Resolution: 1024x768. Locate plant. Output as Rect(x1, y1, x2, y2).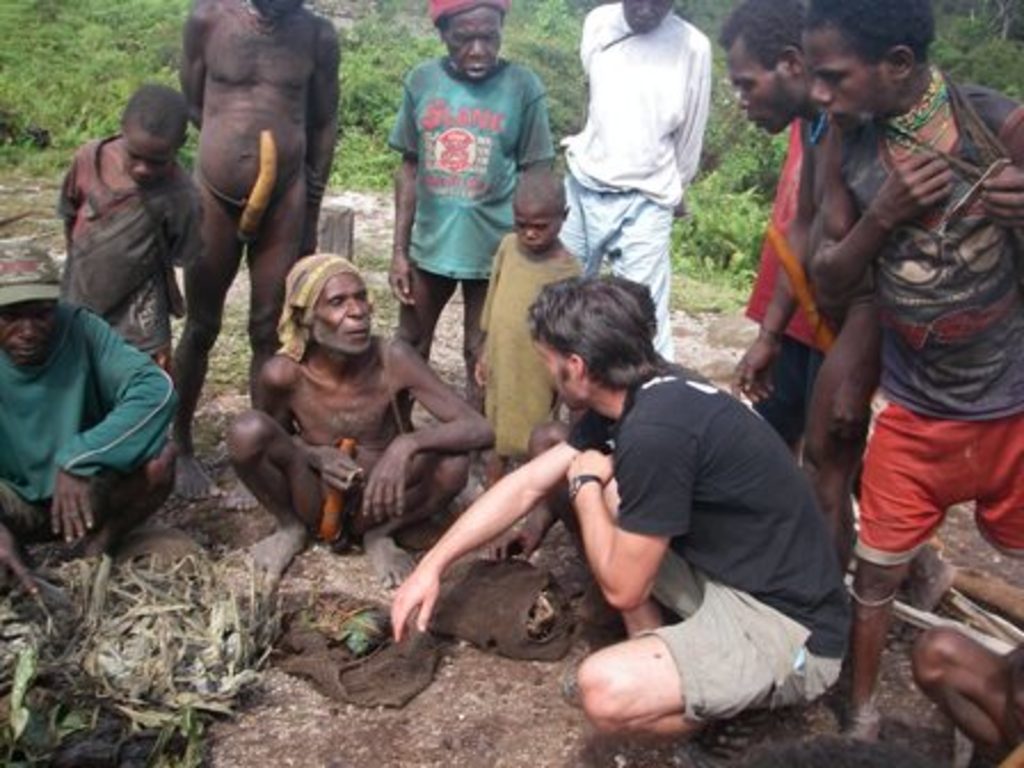
Rect(677, 0, 754, 290).
